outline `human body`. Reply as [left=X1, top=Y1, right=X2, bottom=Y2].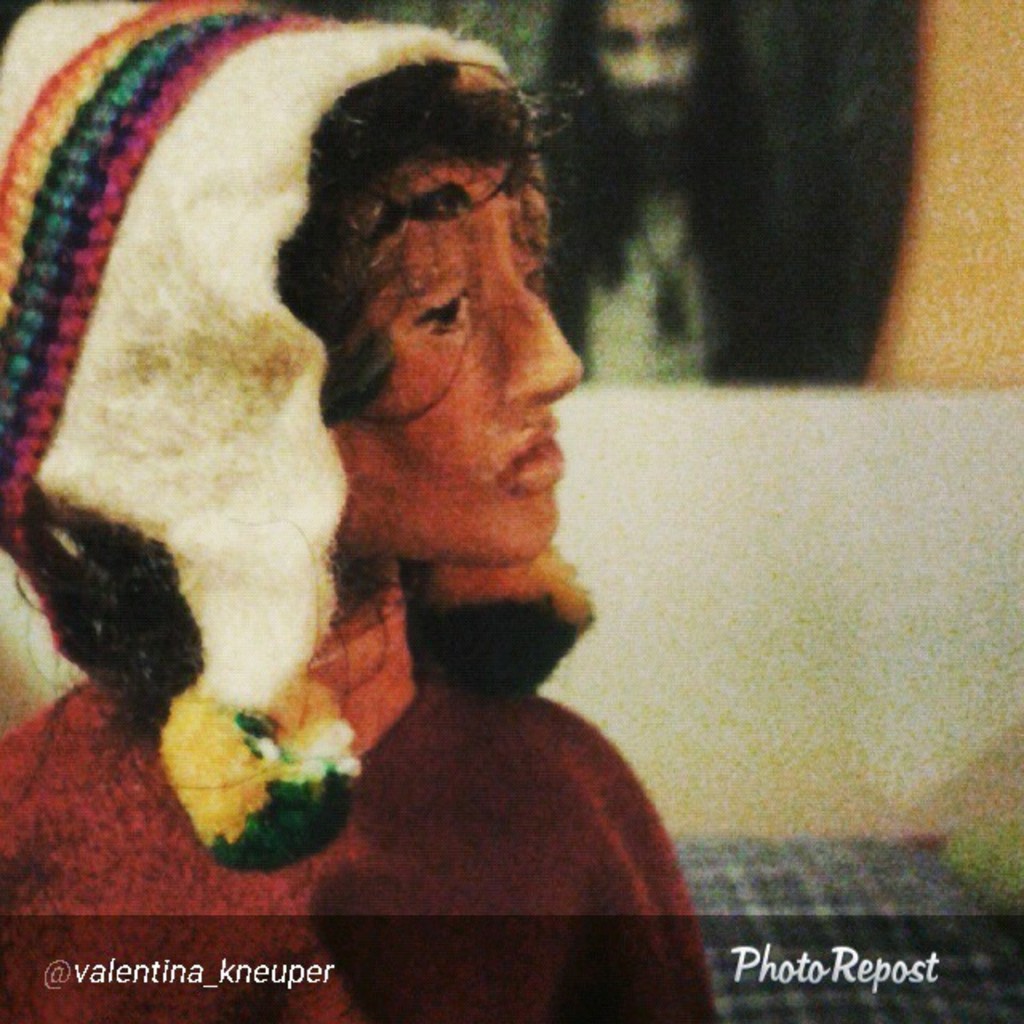
[left=0, top=58, right=677, bottom=1022].
